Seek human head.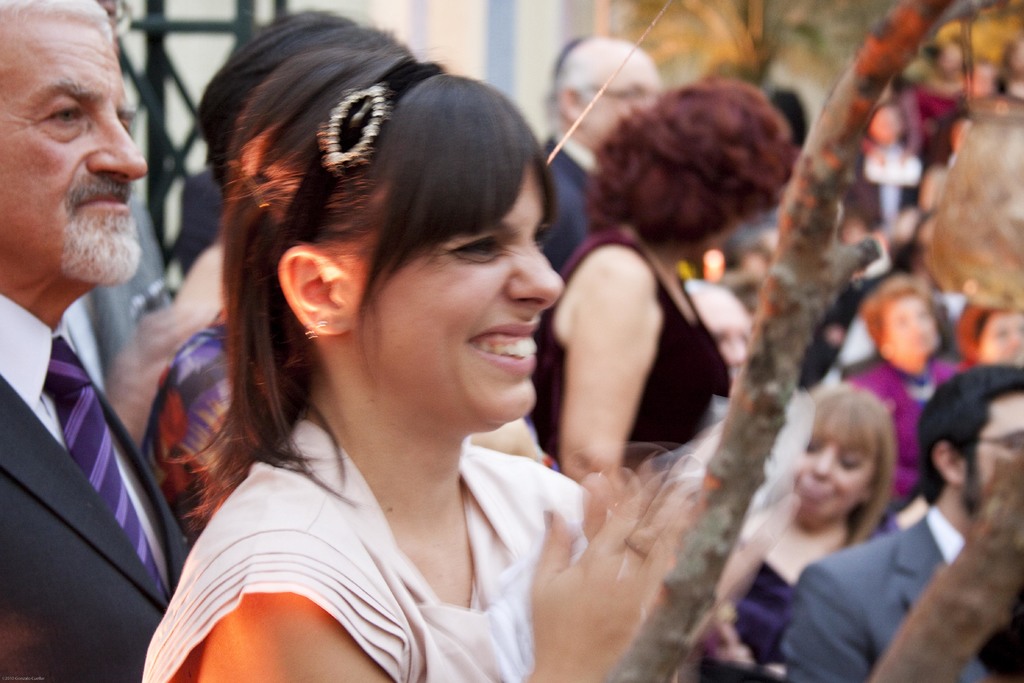
[863, 273, 948, 373].
